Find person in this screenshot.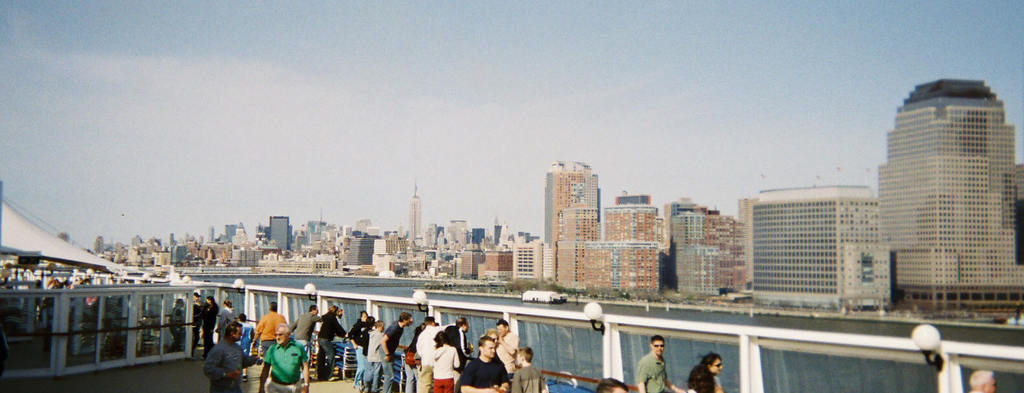
The bounding box for person is 384, 311, 414, 392.
